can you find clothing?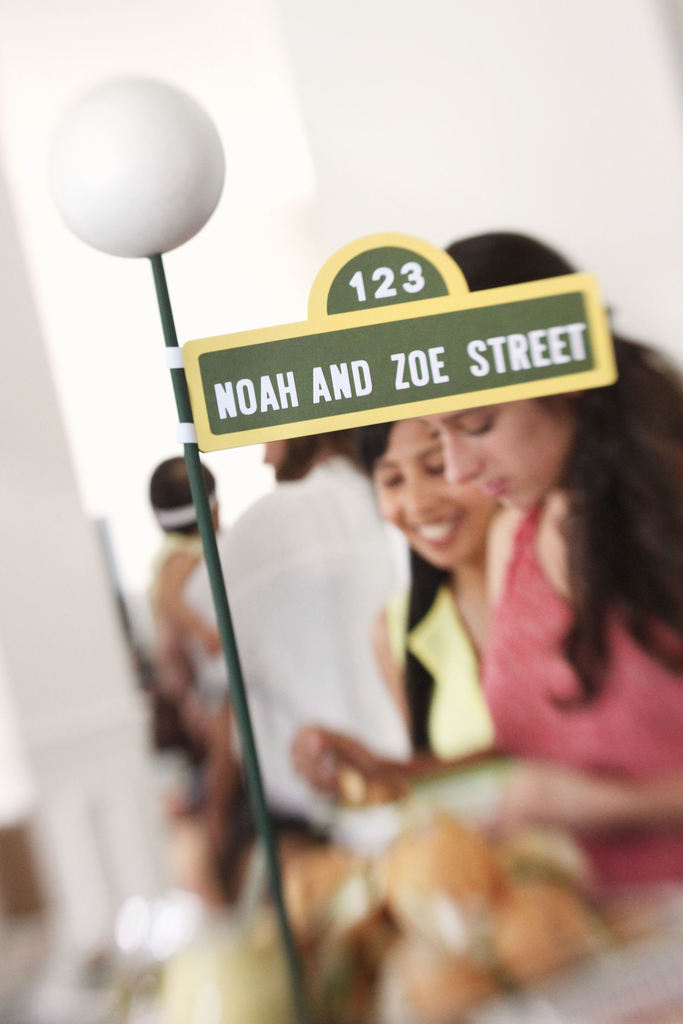
Yes, bounding box: bbox=[286, 231, 682, 1023].
